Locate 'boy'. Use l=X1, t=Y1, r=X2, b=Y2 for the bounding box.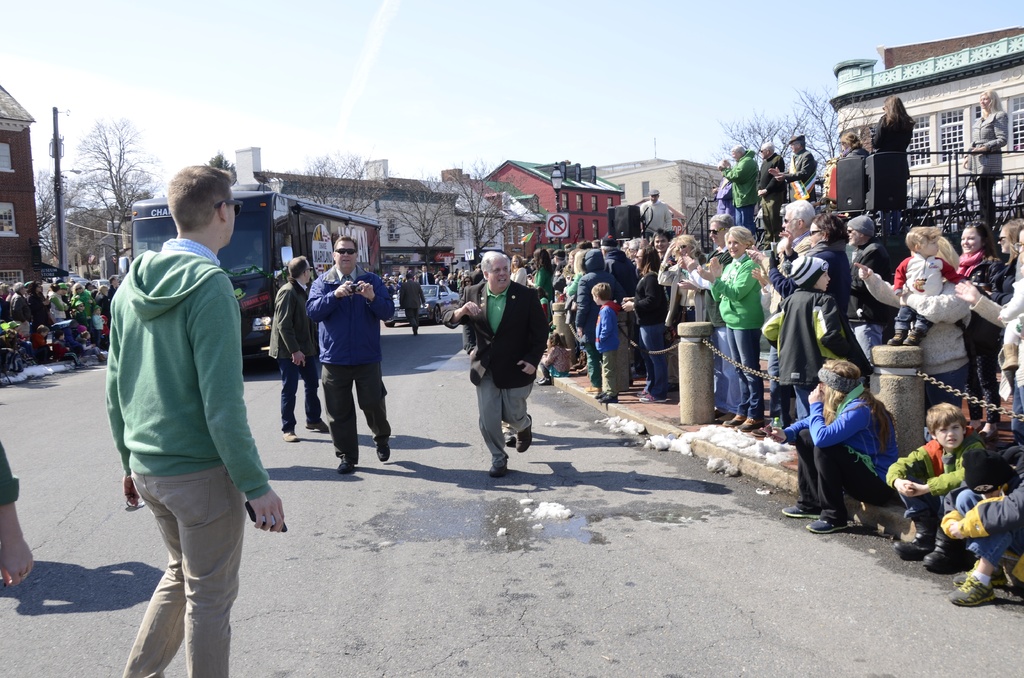
l=591, t=281, r=619, b=403.
